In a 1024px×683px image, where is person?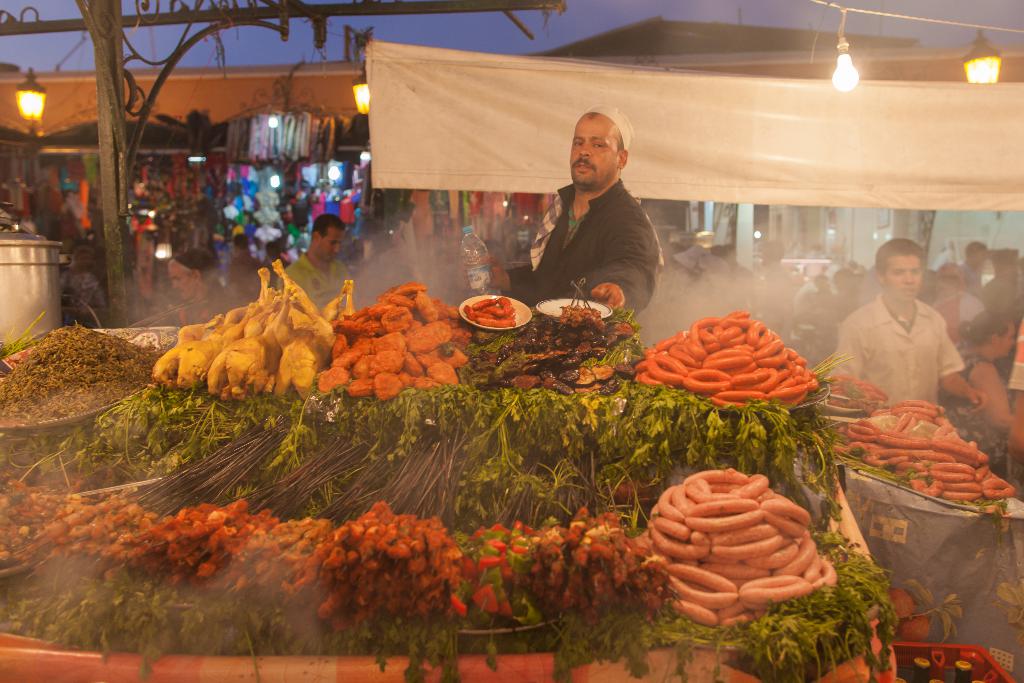
500:99:666:320.
